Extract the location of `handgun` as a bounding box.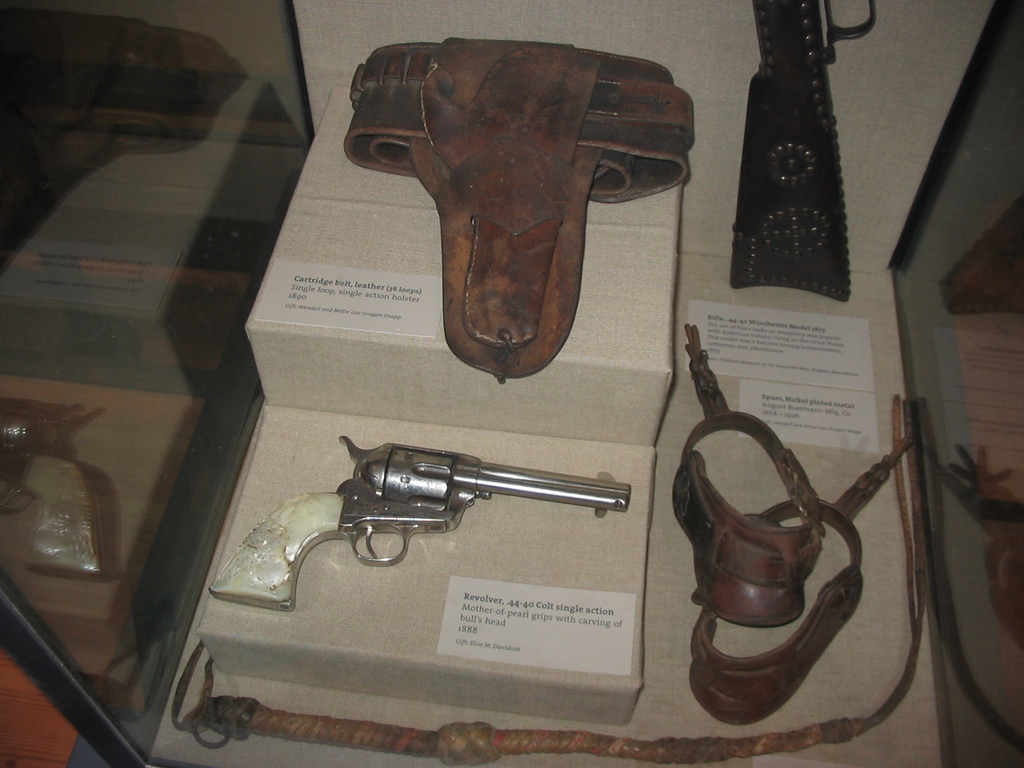
[left=208, top=435, right=634, bottom=612].
